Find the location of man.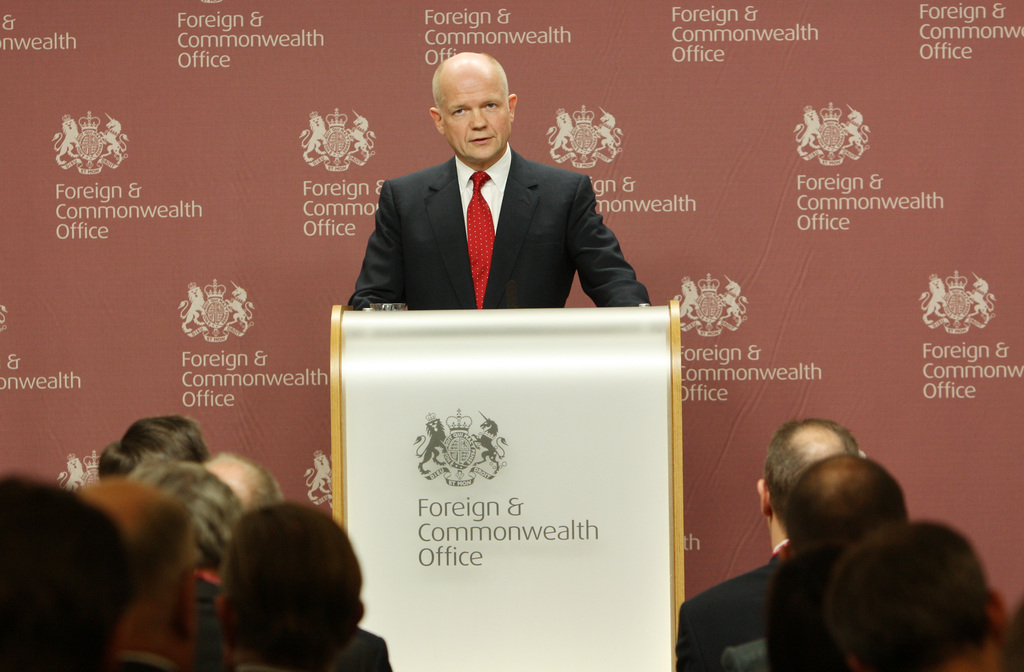
Location: bbox=[346, 67, 659, 348].
